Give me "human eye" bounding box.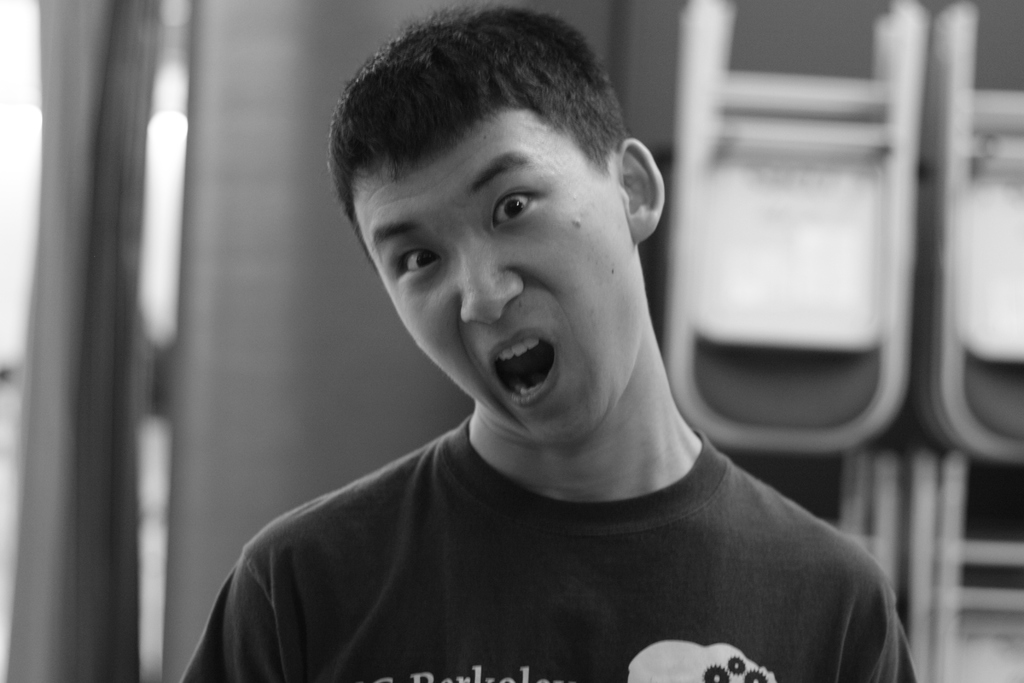
pyautogui.locateOnScreen(490, 185, 548, 233).
